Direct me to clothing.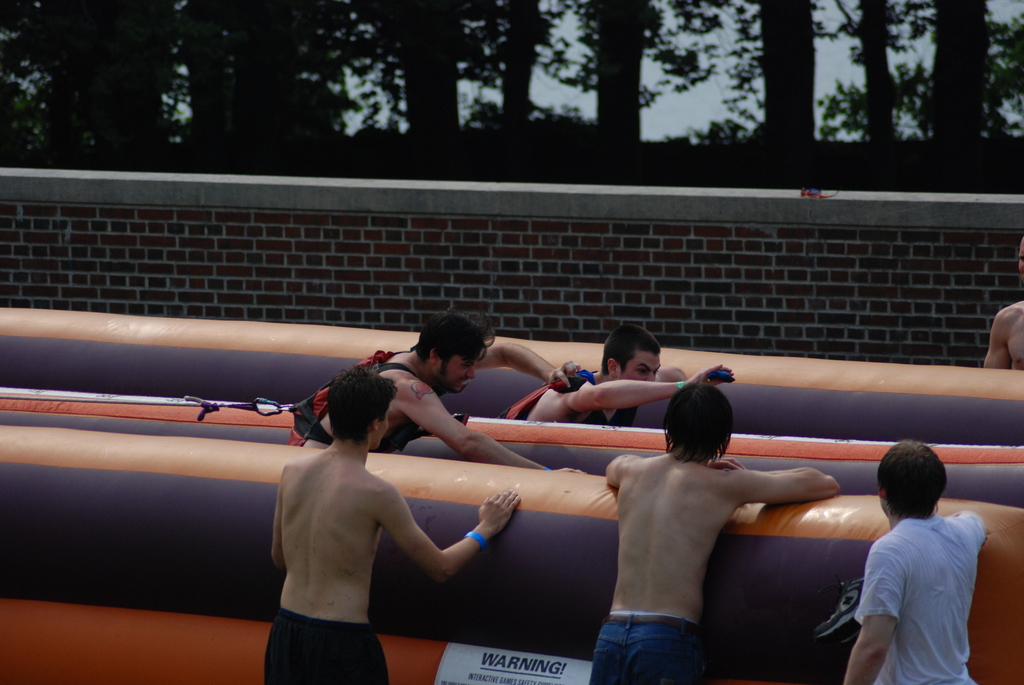
Direction: (left=845, top=498, right=993, bottom=673).
